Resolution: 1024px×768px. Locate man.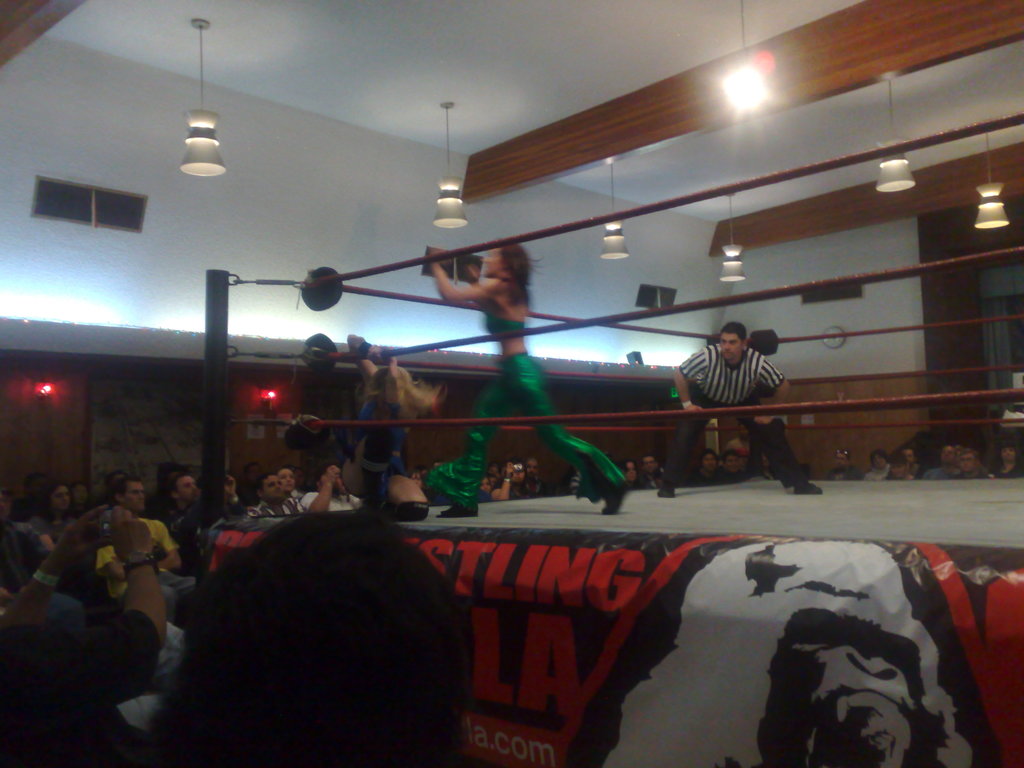
958 448 984 475.
